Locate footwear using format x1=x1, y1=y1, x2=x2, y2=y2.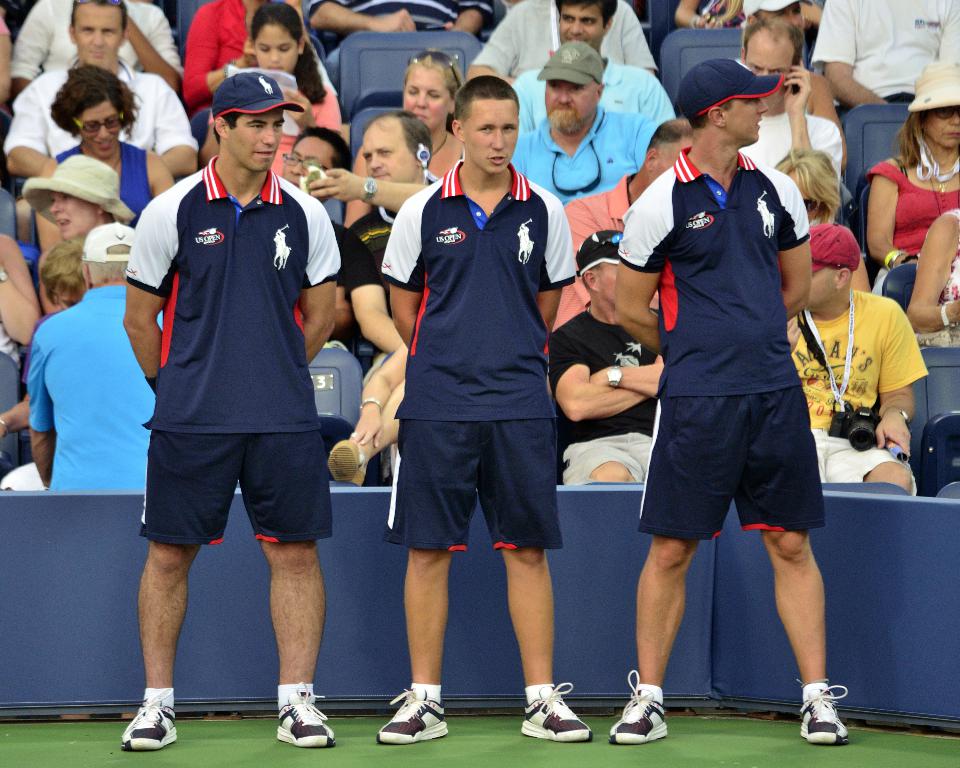
x1=795, y1=683, x2=845, y2=743.
